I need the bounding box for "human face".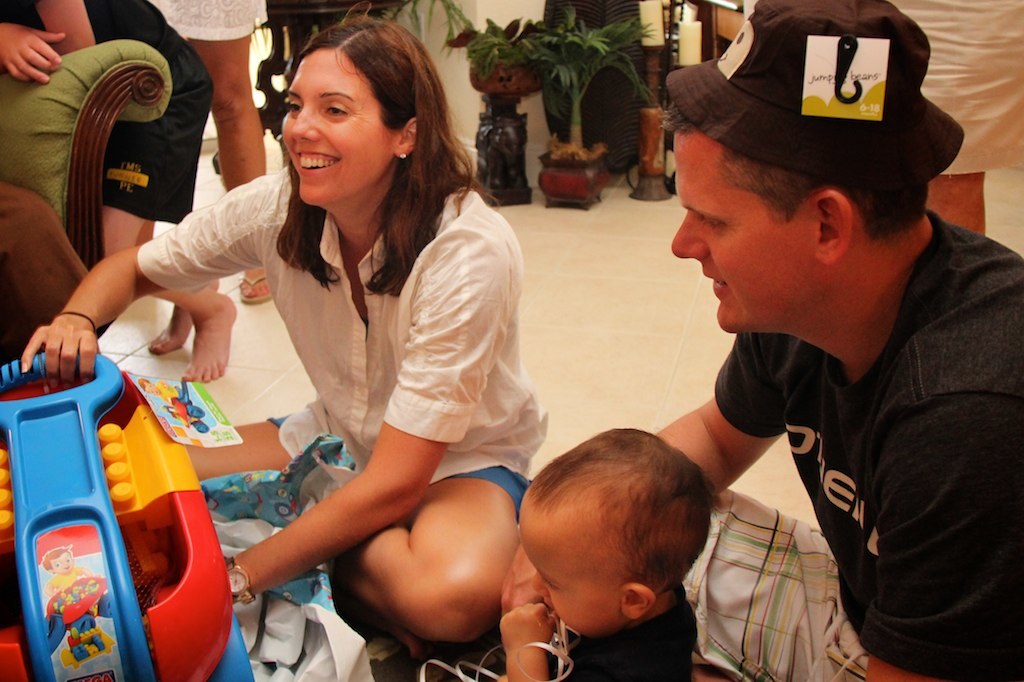
Here it is: <region>280, 53, 392, 199</region>.
